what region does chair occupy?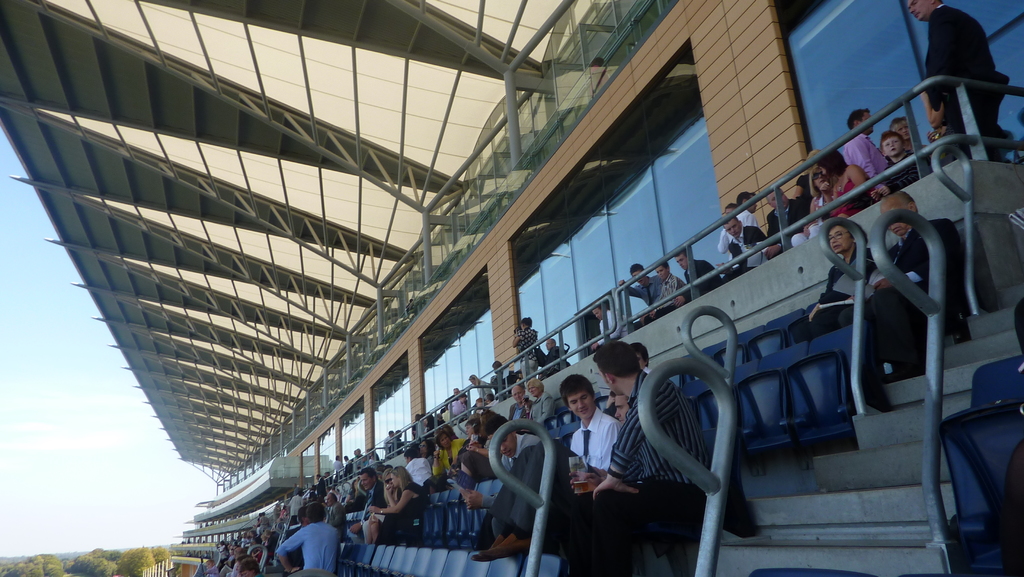
bbox(345, 535, 367, 576).
